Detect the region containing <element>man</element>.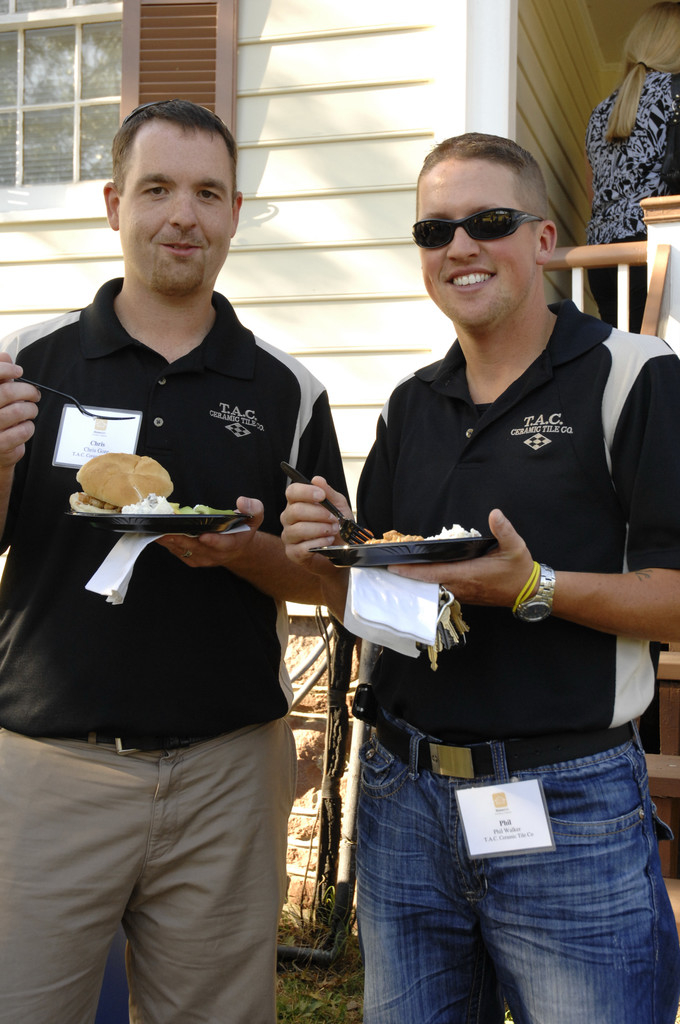
(x1=0, y1=100, x2=353, y2=1023).
